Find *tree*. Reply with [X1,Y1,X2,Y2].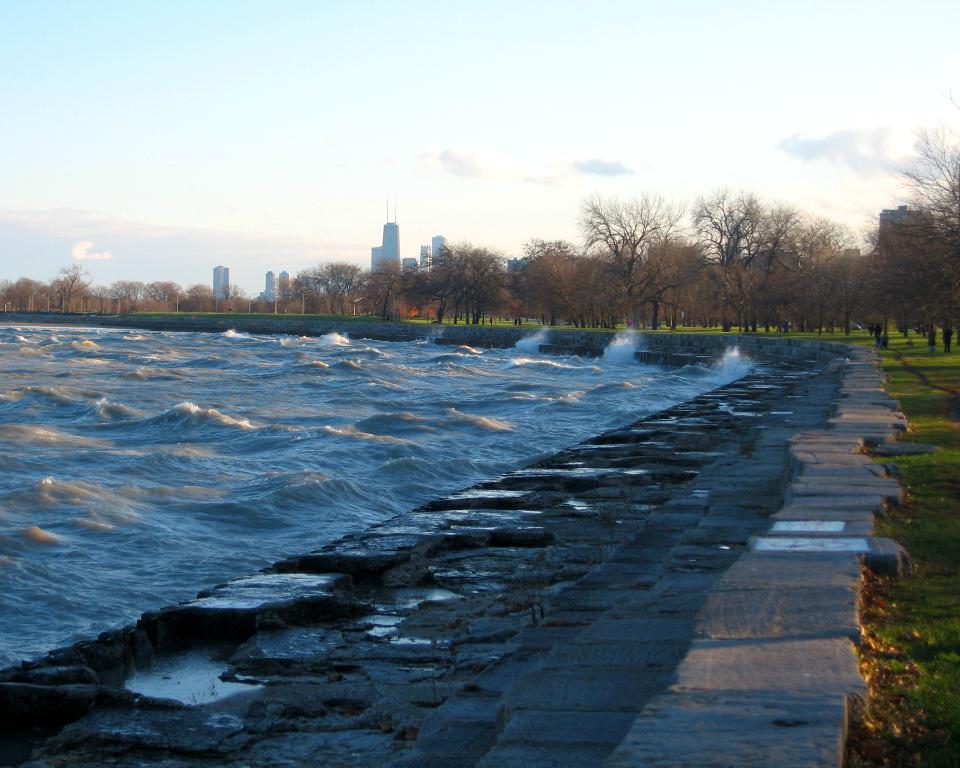
[753,206,791,329].
